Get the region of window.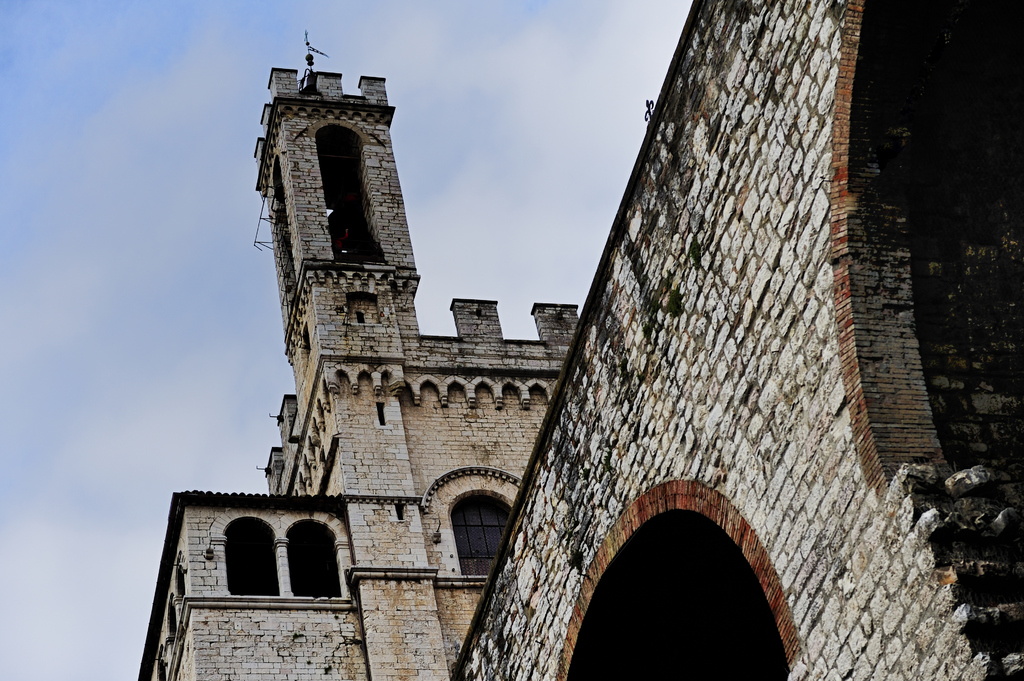
314:121:384:261.
